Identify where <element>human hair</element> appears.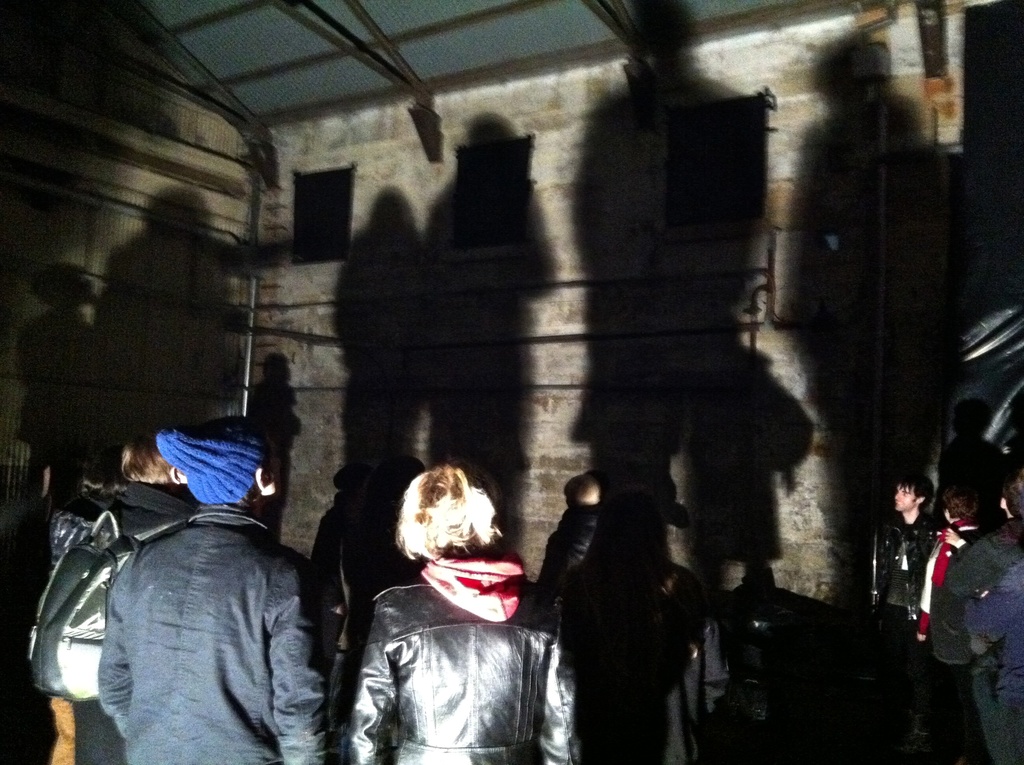
Appears at 1009/472/1023/531.
